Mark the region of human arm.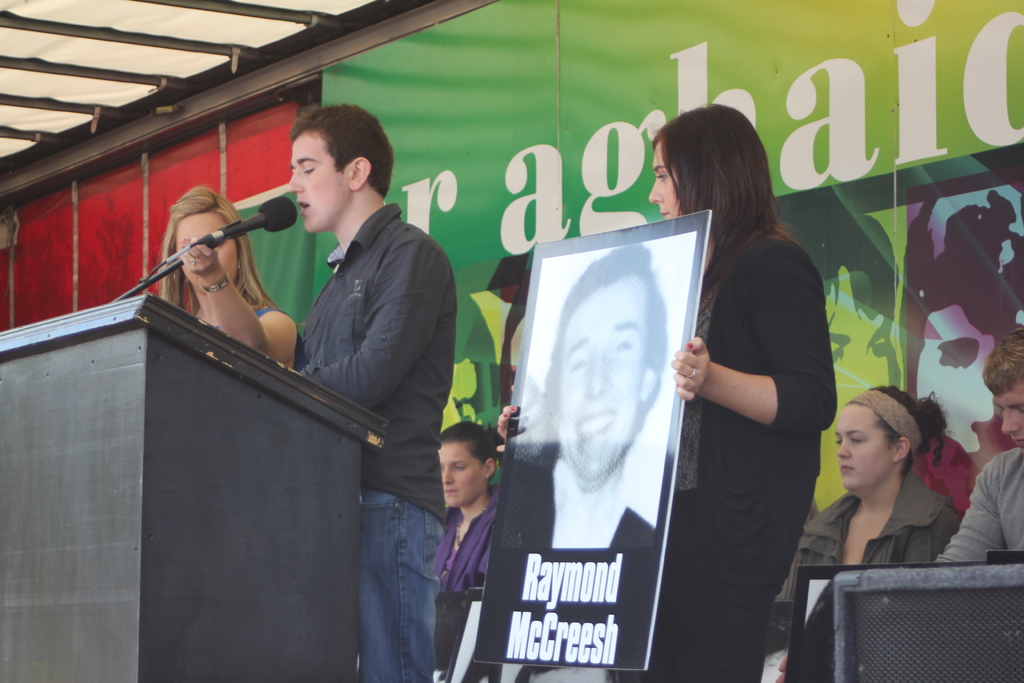
Region: box=[303, 220, 456, 409].
